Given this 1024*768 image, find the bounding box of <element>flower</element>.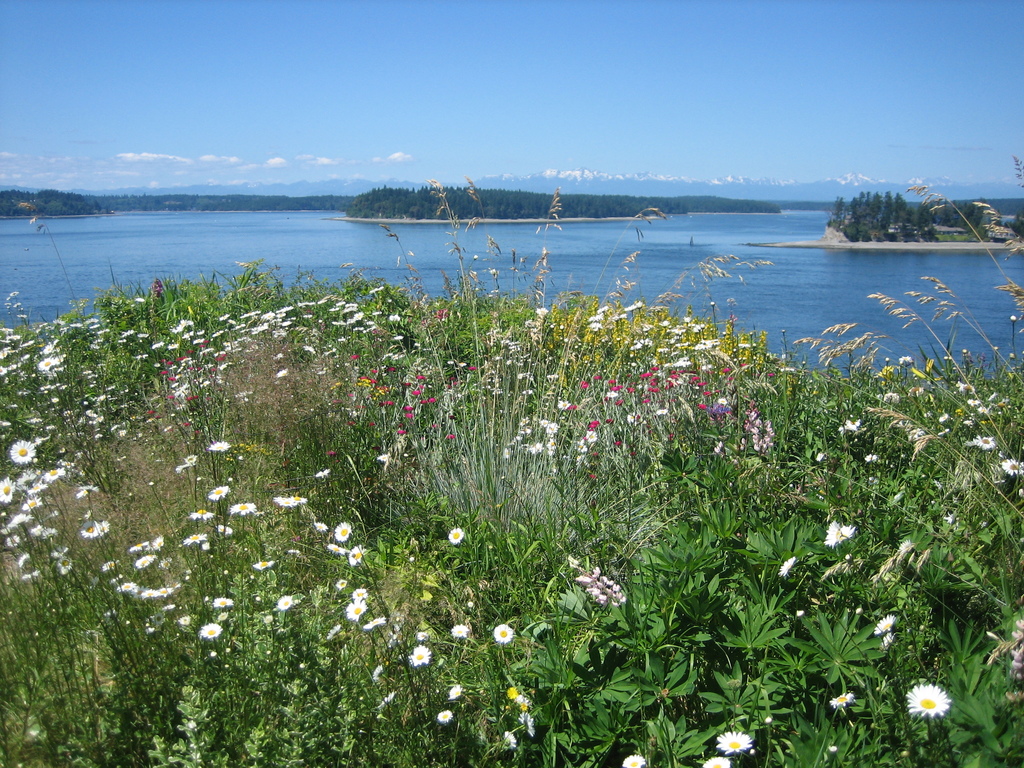
locate(328, 541, 345, 554).
